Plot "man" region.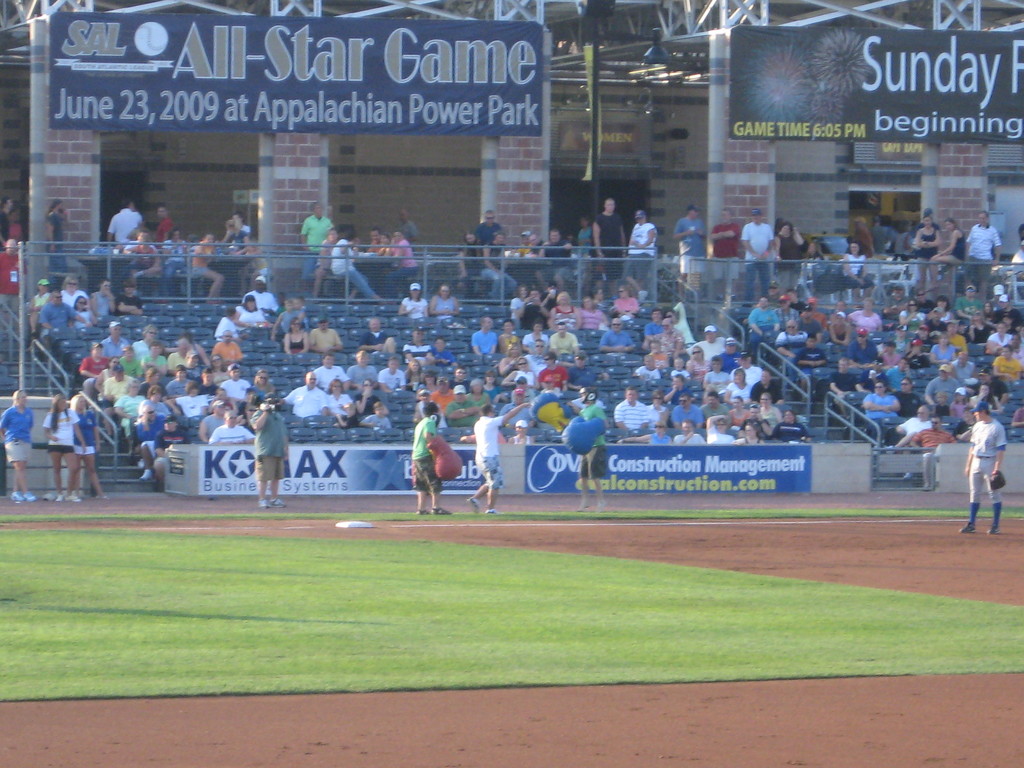
Plotted at (x1=381, y1=356, x2=404, y2=399).
